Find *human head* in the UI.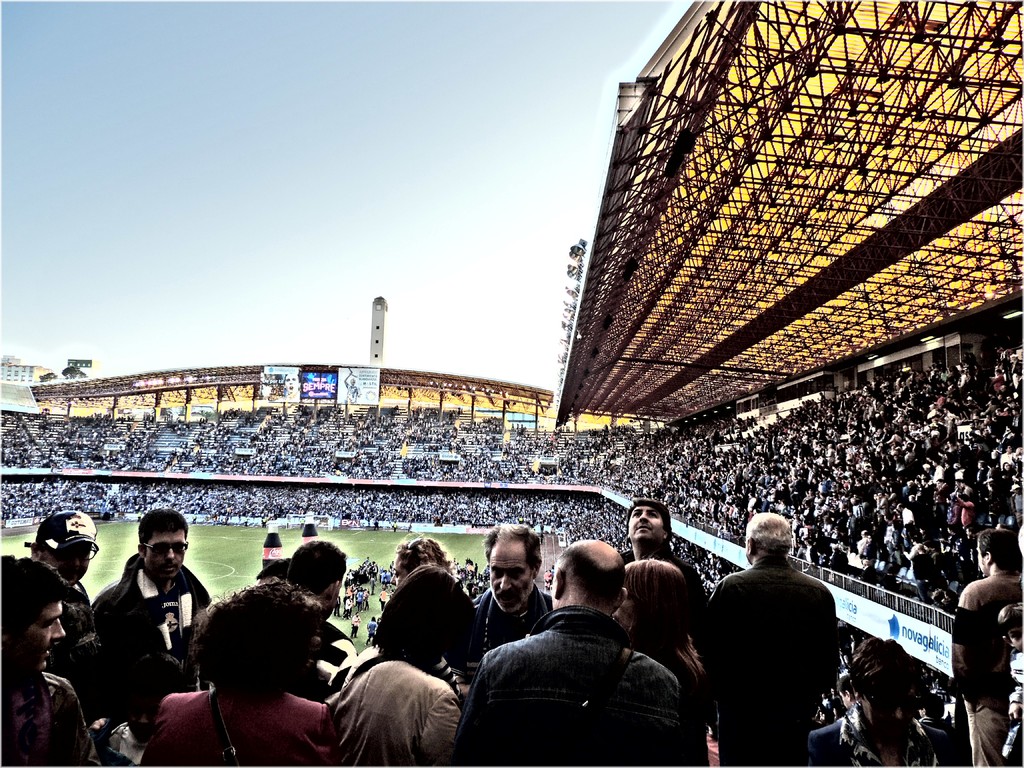
UI element at <region>253, 555, 287, 584</region>.
